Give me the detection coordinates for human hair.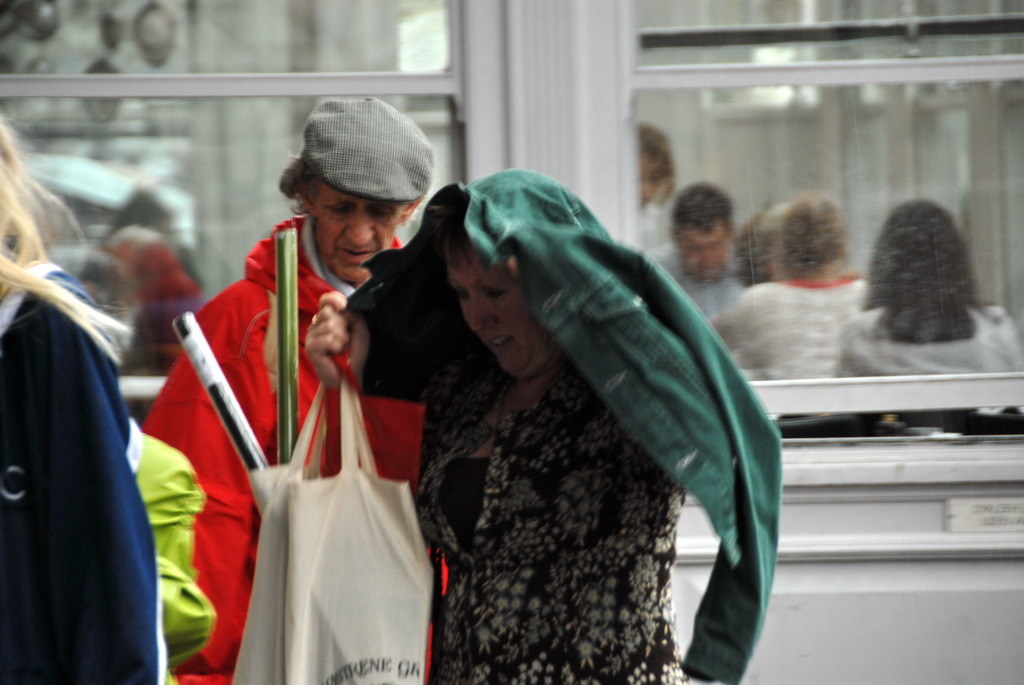
275 153 323 220.
